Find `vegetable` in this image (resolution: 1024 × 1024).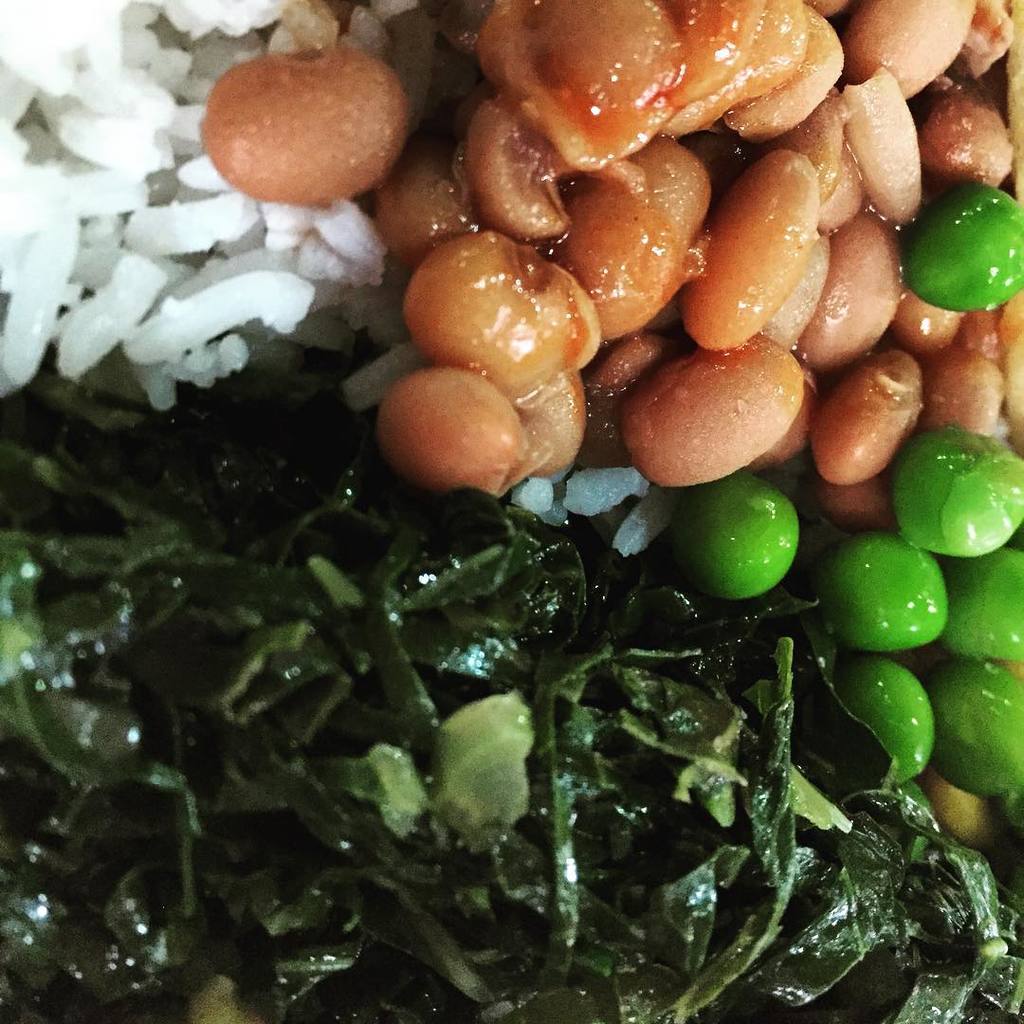
<bbox>673, 469, 807, 608</bbox>.
